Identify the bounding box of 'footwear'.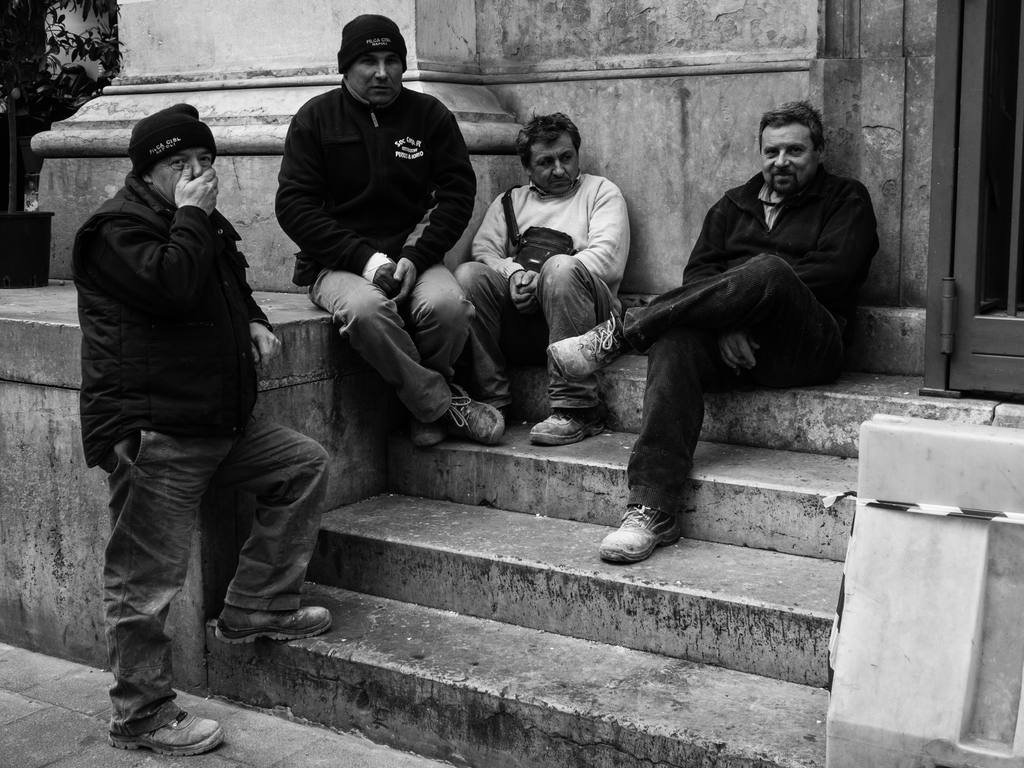
bbox(527, 410, 605, 442).
